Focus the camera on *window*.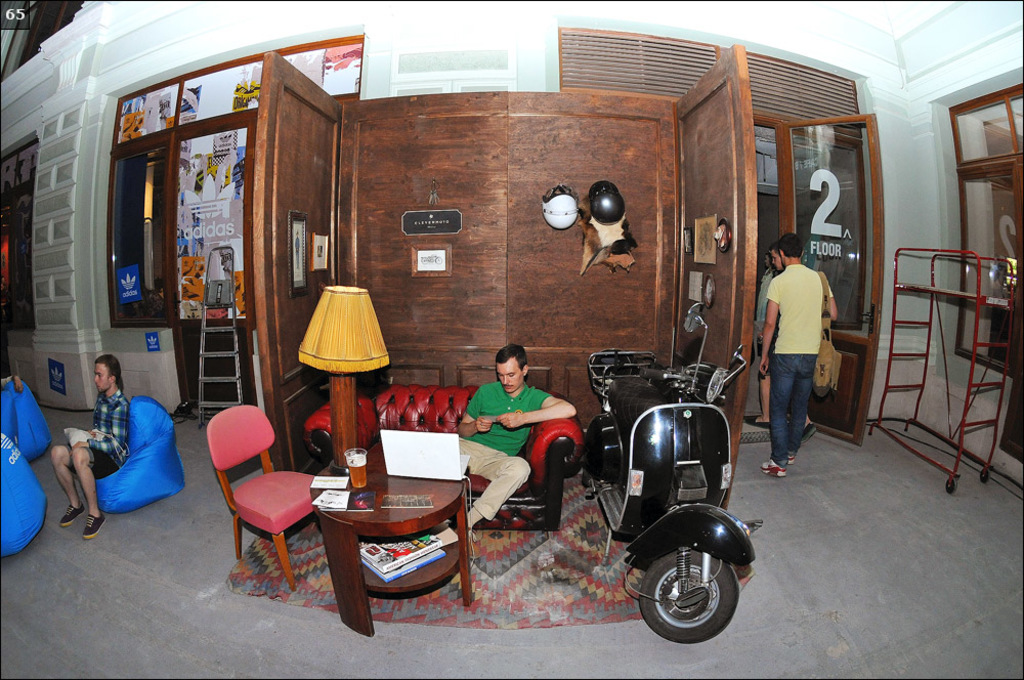
Focus region: l=43, t=10, r=369, b=347.
